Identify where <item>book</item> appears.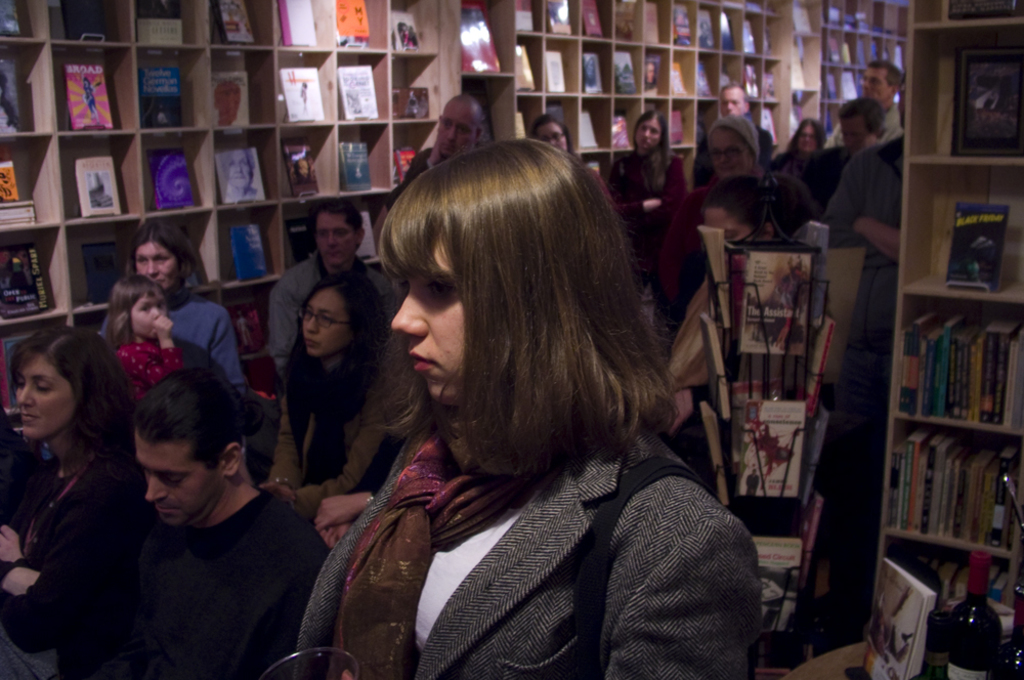
Appears at 544 53 566 94.
